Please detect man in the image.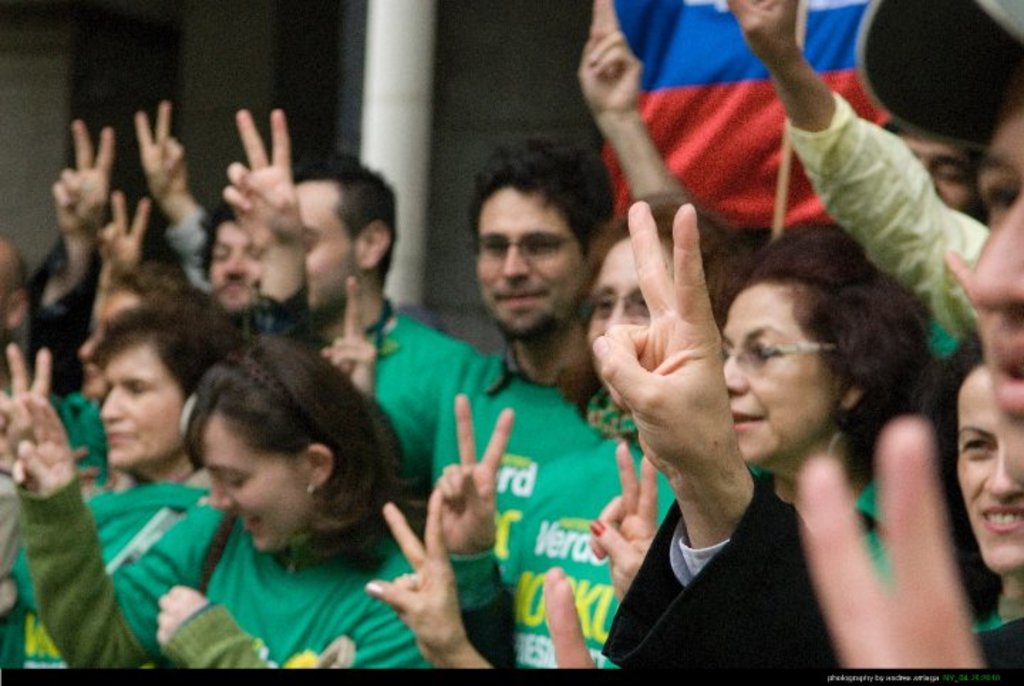
195, 199, 259, 317.
